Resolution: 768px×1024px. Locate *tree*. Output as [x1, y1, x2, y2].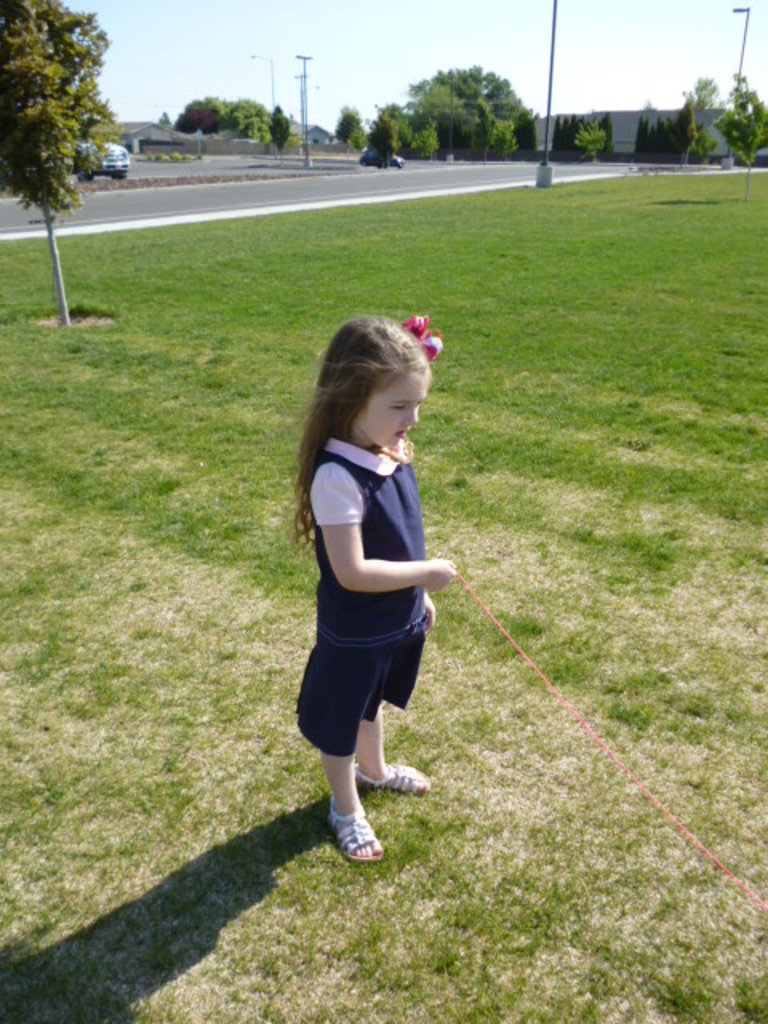
[336, 112, 371, 141].
